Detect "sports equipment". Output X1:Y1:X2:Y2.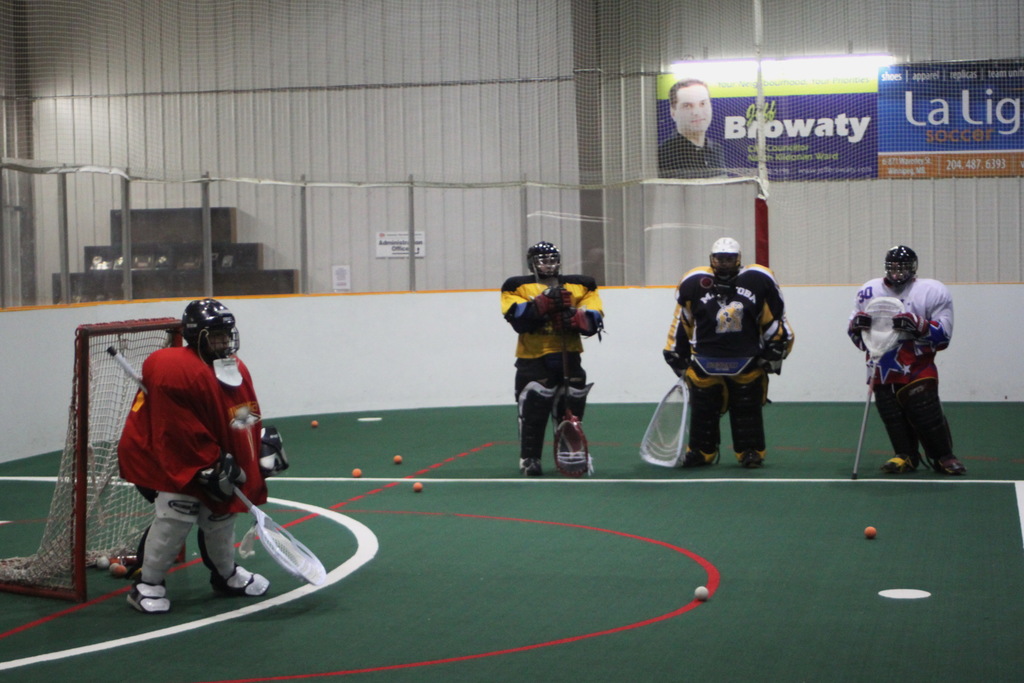
184:296:237:362.
